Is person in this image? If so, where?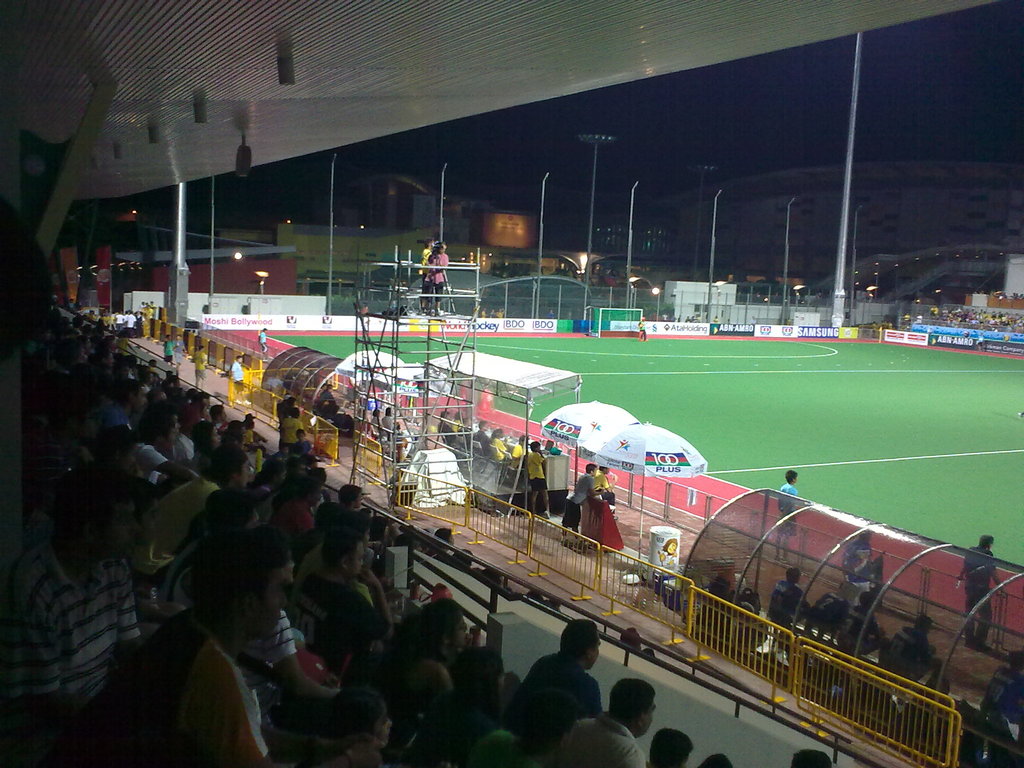
Yes, at 374/601/474/712.
